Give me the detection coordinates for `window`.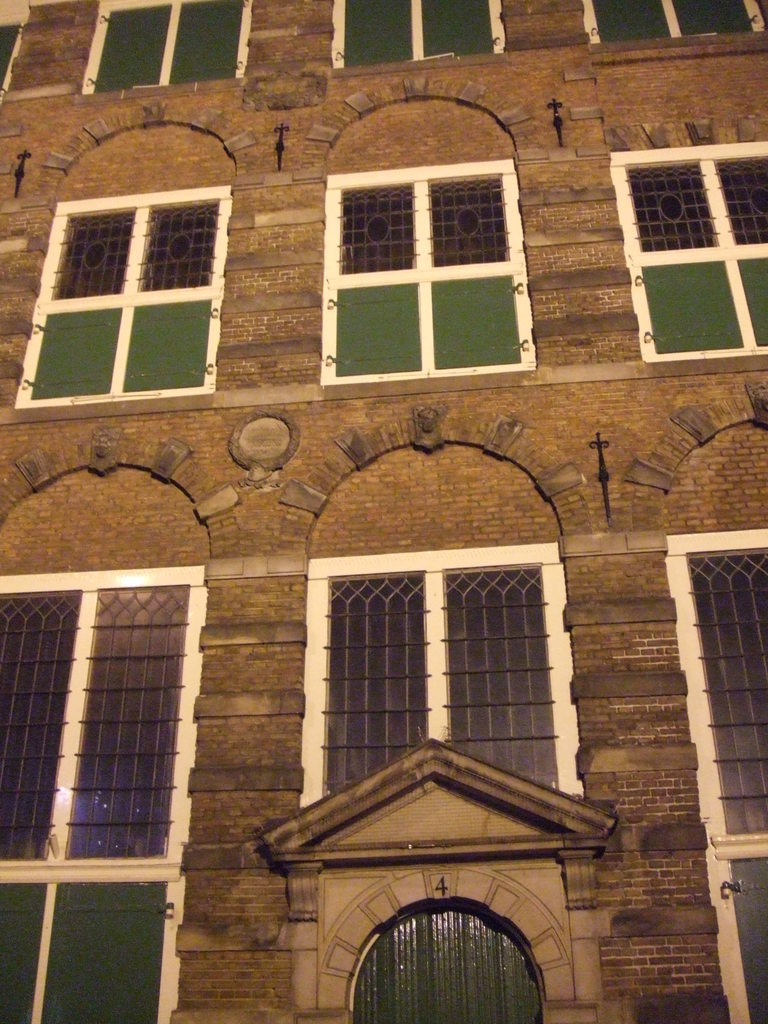
left=625, top=130, right=767, bottom=364.
